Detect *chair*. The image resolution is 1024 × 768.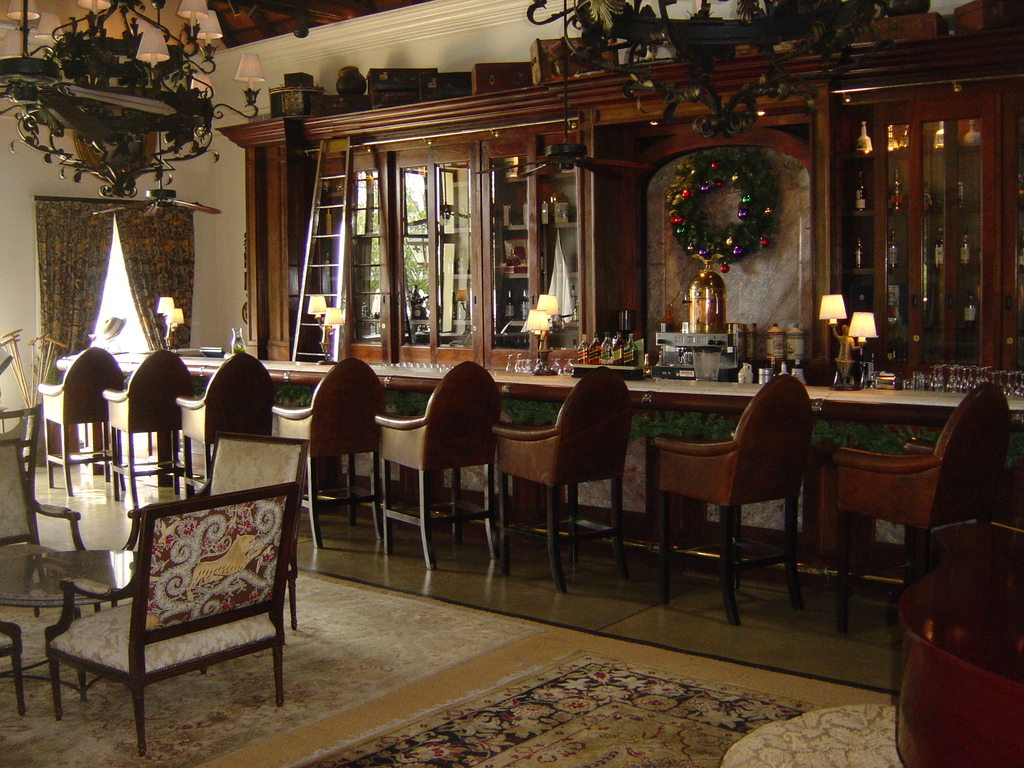
box=[115, 427, 313, 628].
